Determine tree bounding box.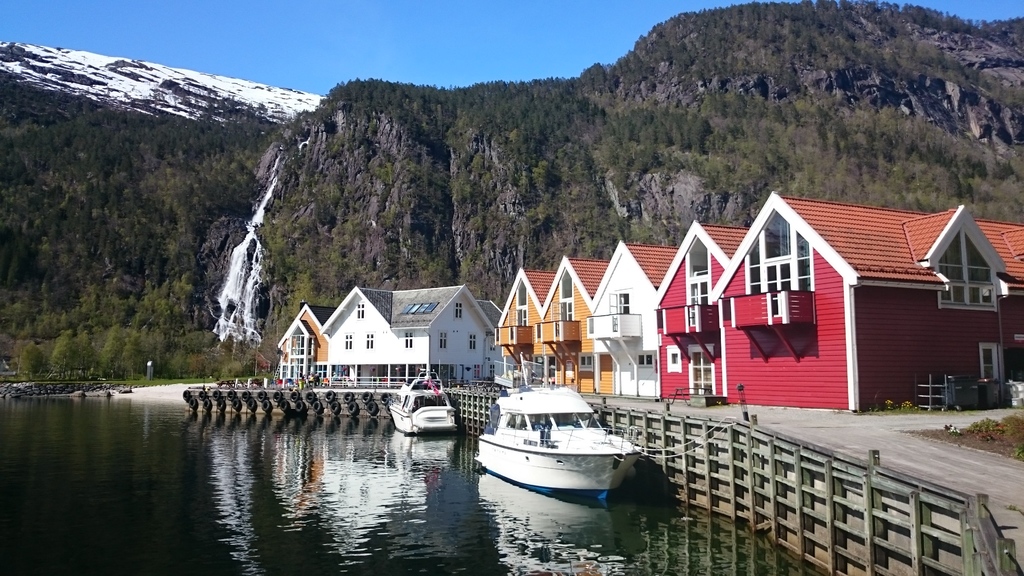
Determined: 47/330/83/402.
